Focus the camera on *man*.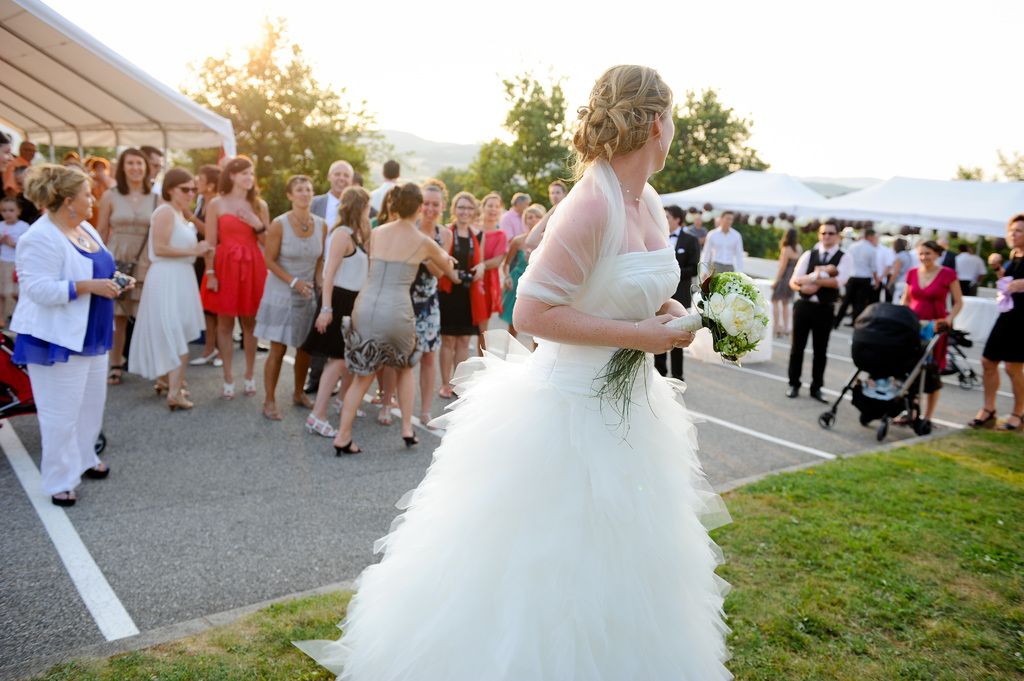
Focus region: 785:221:852:403.
